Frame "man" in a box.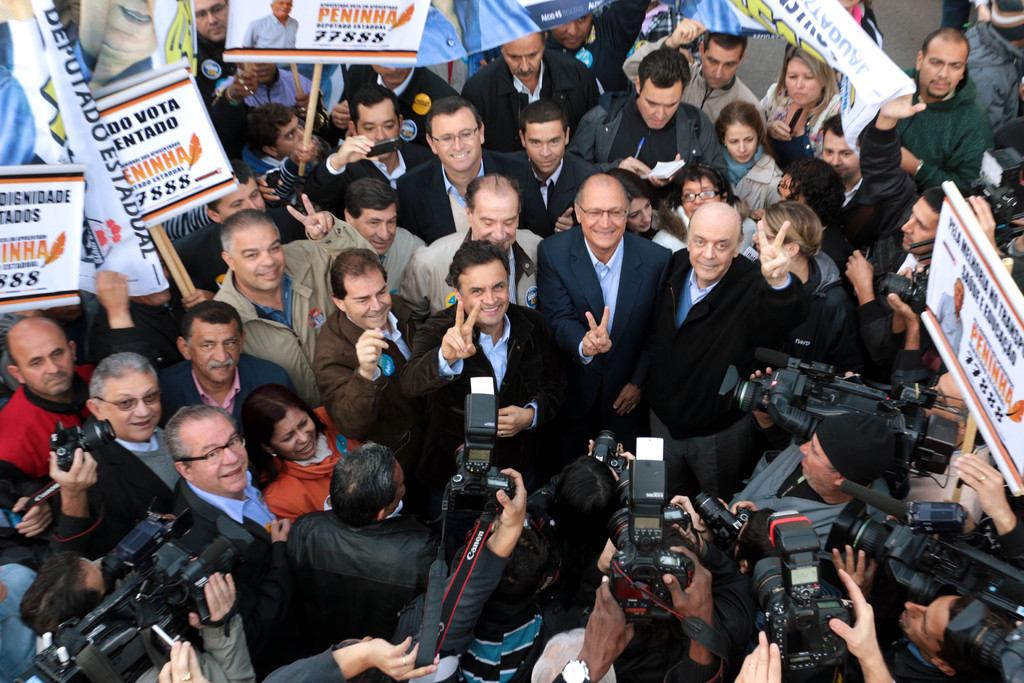
{"left": 0, "top": 318, "right": 109, "bottom": 482}.
